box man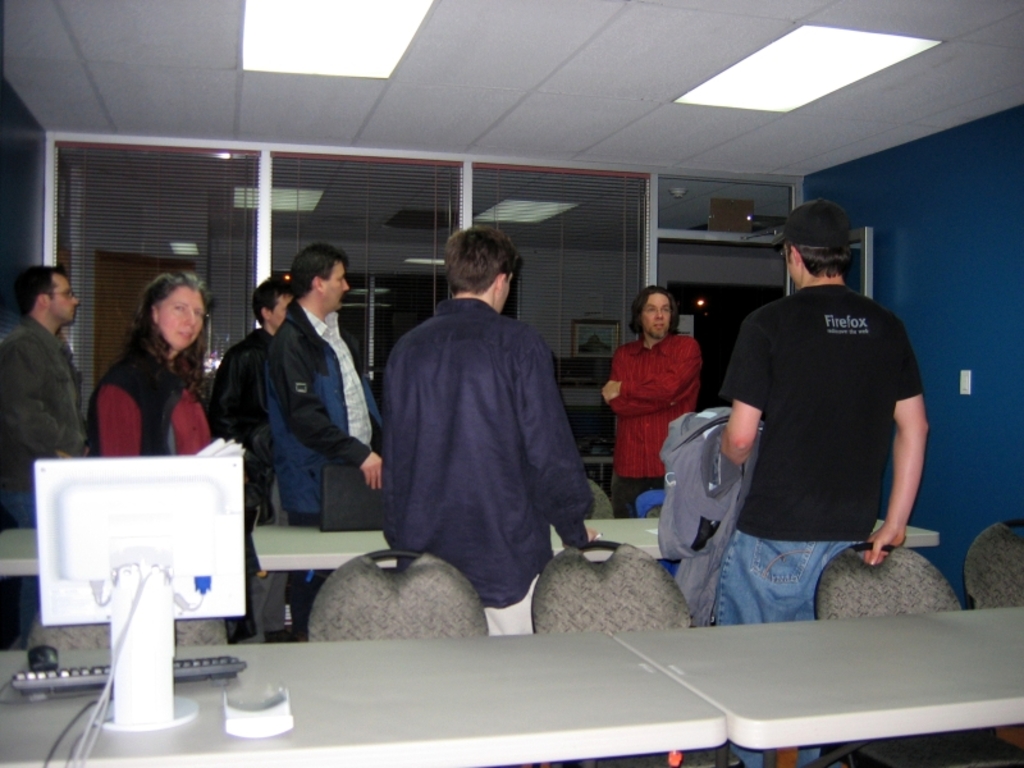
select_region(0, 264, 88, 649)
